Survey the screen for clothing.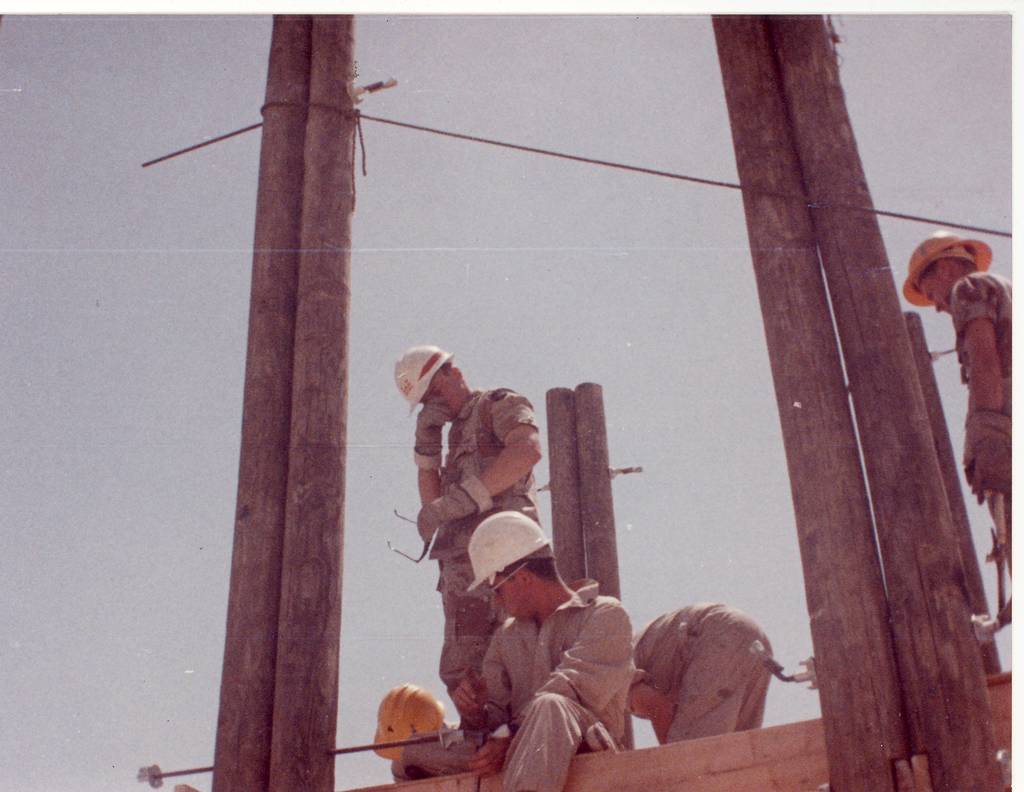
Survey found: 482,576,641,791.
